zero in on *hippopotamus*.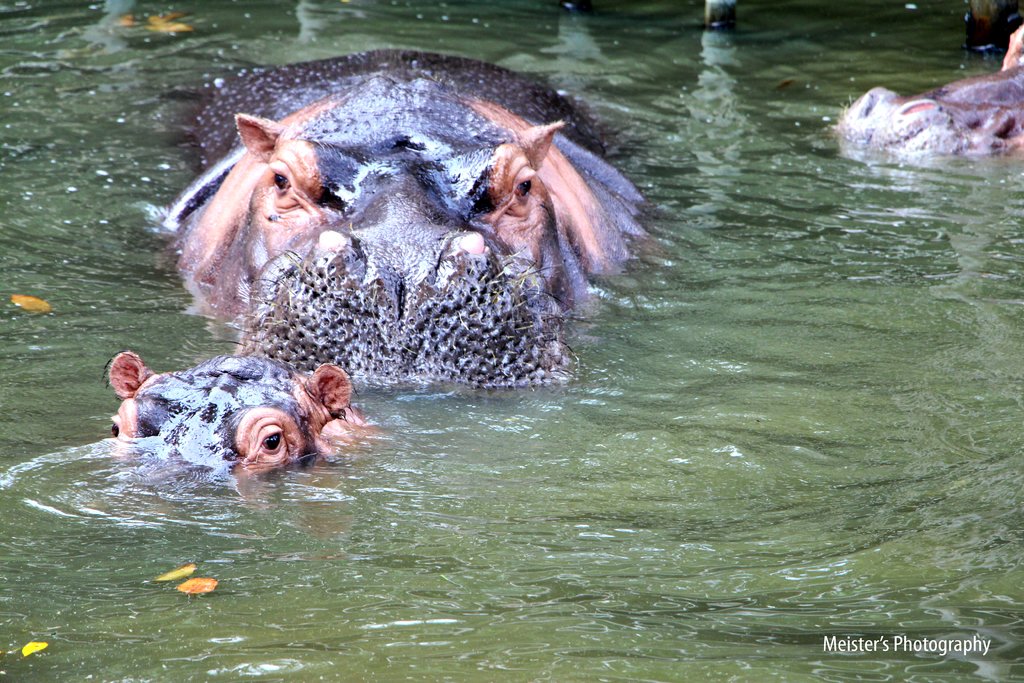
Zeroed in: left=103, top=347, right=380, bottom=486.
